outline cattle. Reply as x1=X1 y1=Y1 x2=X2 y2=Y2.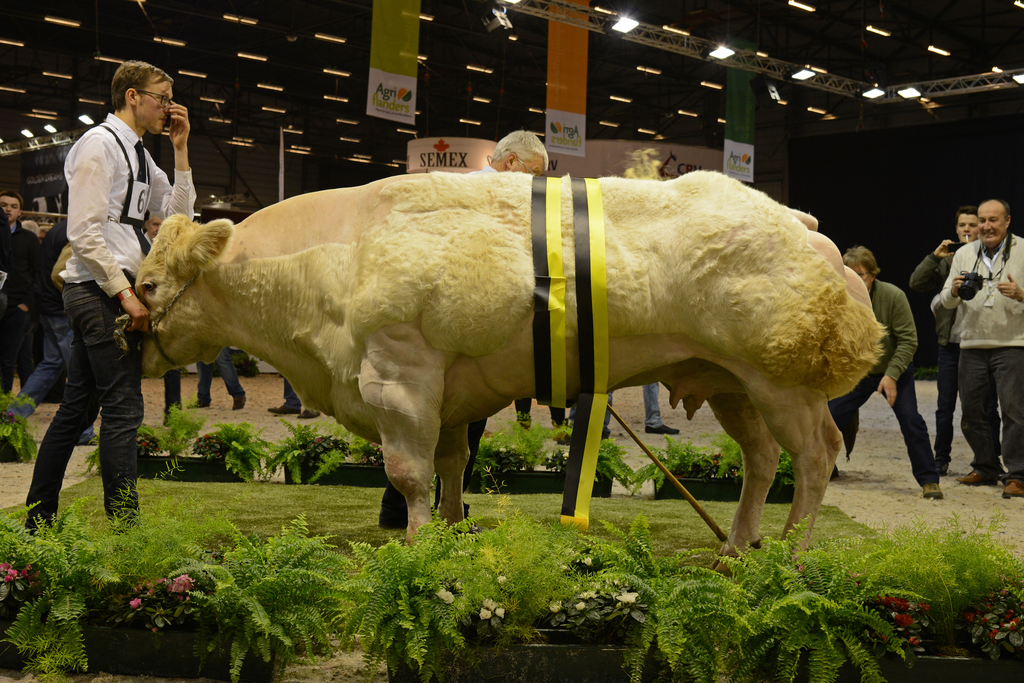
x1=124 y1=167 x2=886 y2=581.
